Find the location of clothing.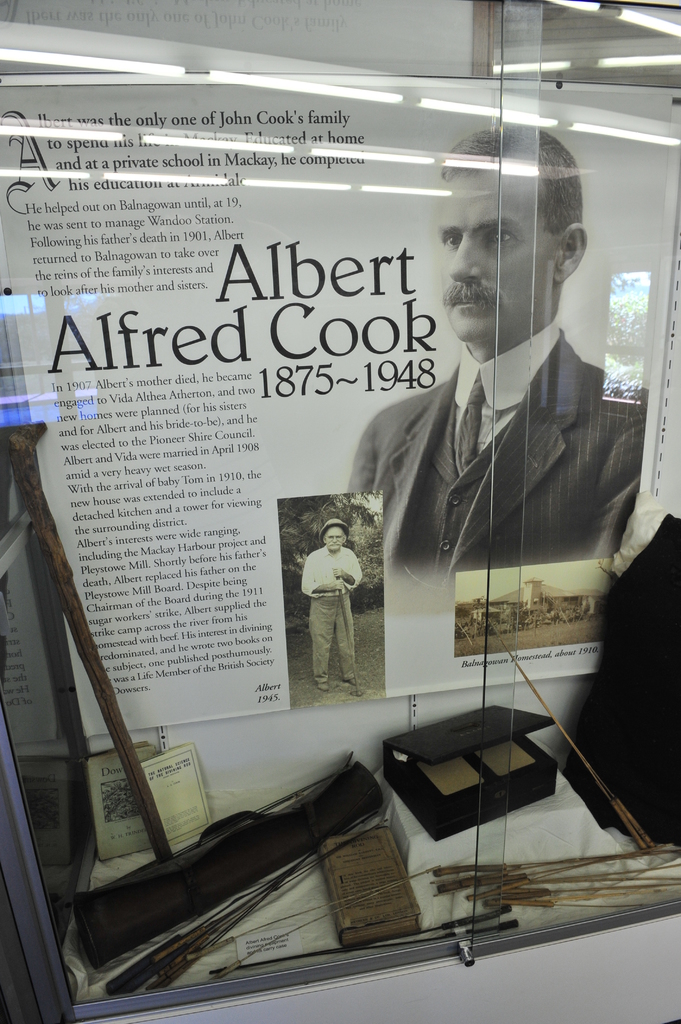
Location: [301,545,362,687].
